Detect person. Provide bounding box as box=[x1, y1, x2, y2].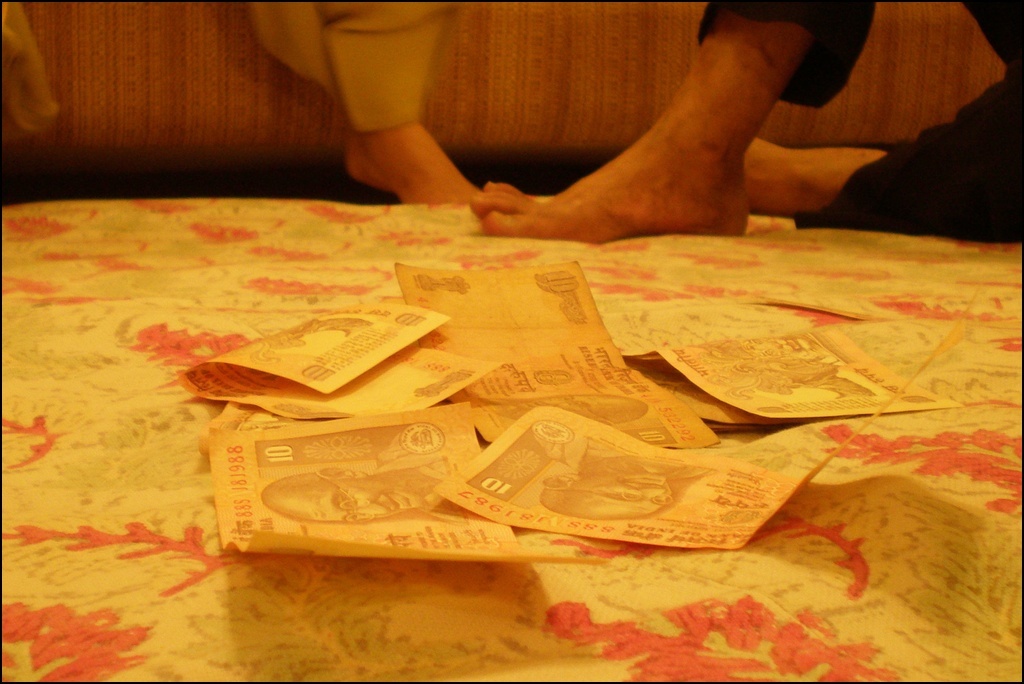
box=[0, 0, 481, 205].
